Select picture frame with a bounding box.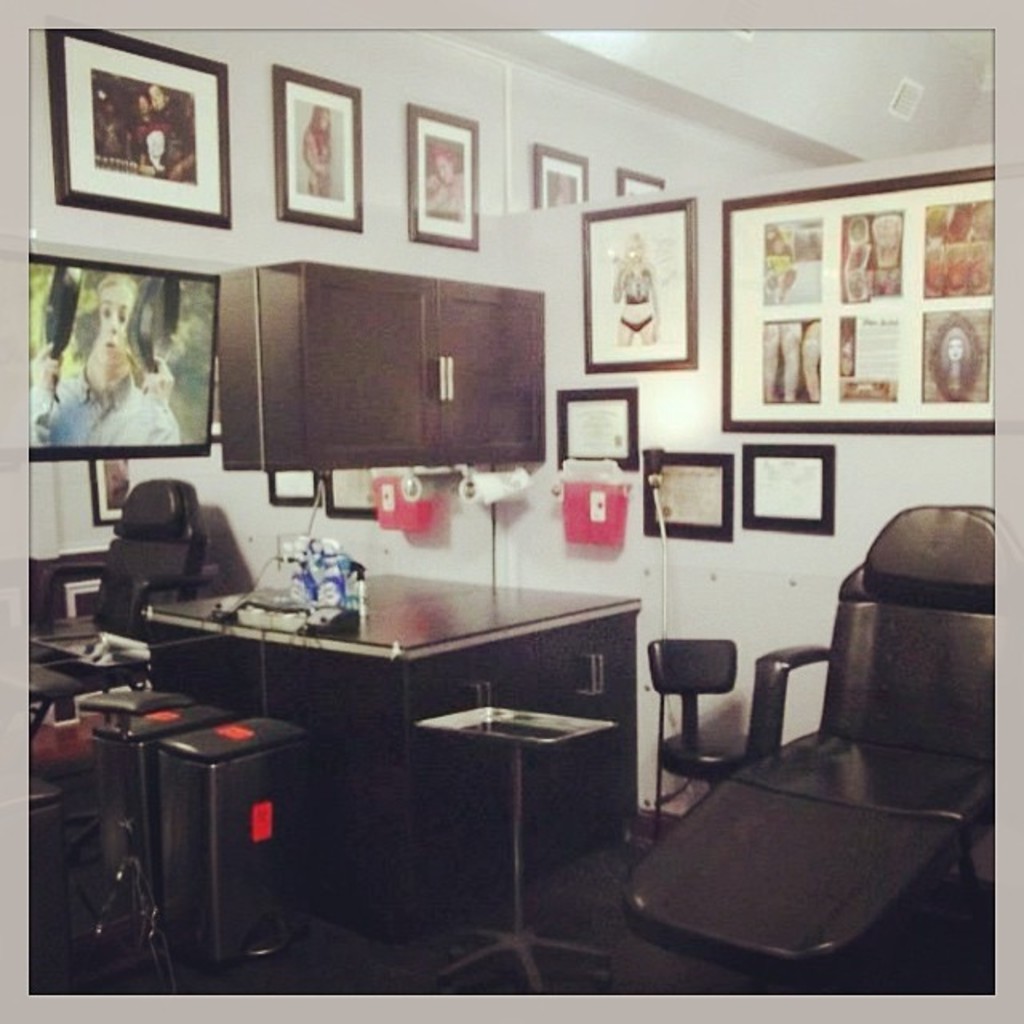
[555, 389, 645, 472].
